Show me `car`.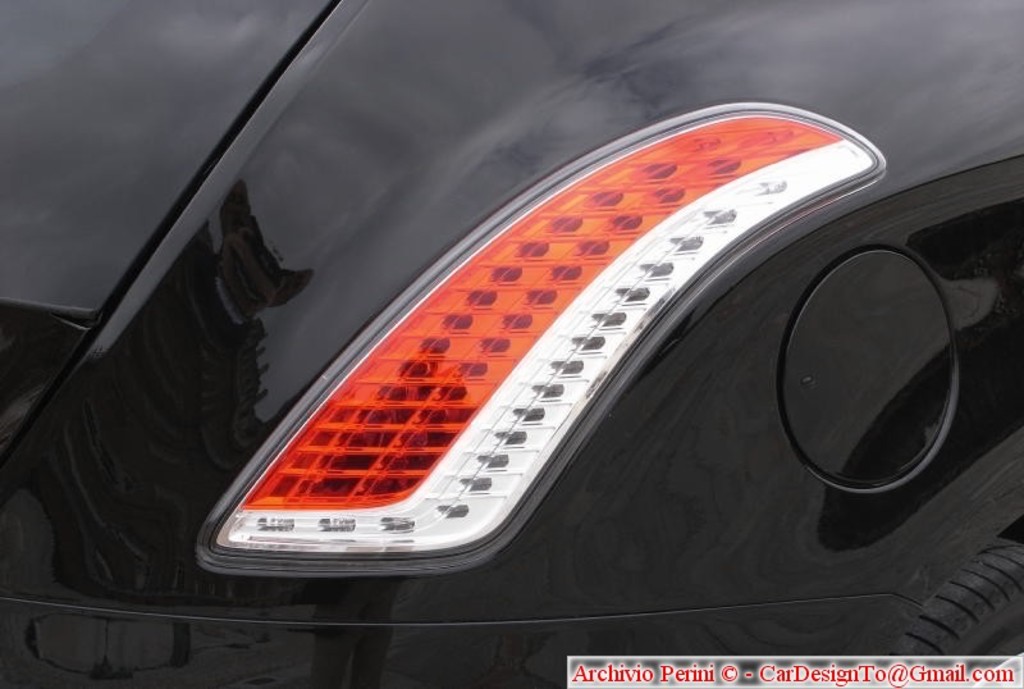
`car` is here: 0, 0, 1023, 688.
